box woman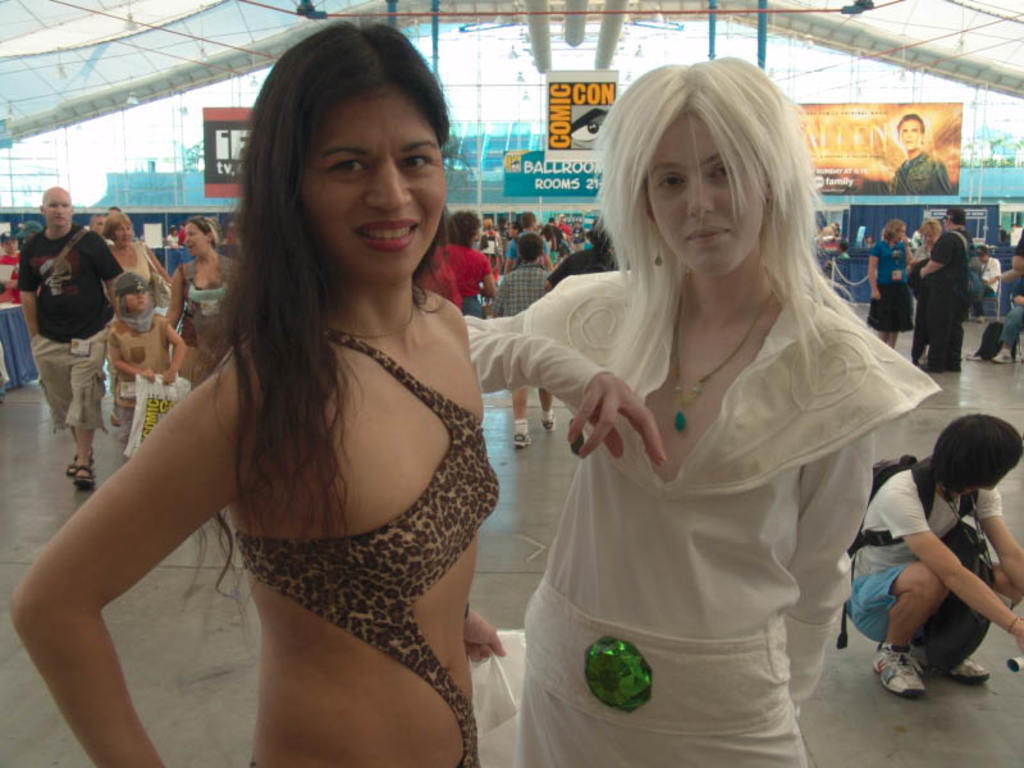
868:218:914:347
